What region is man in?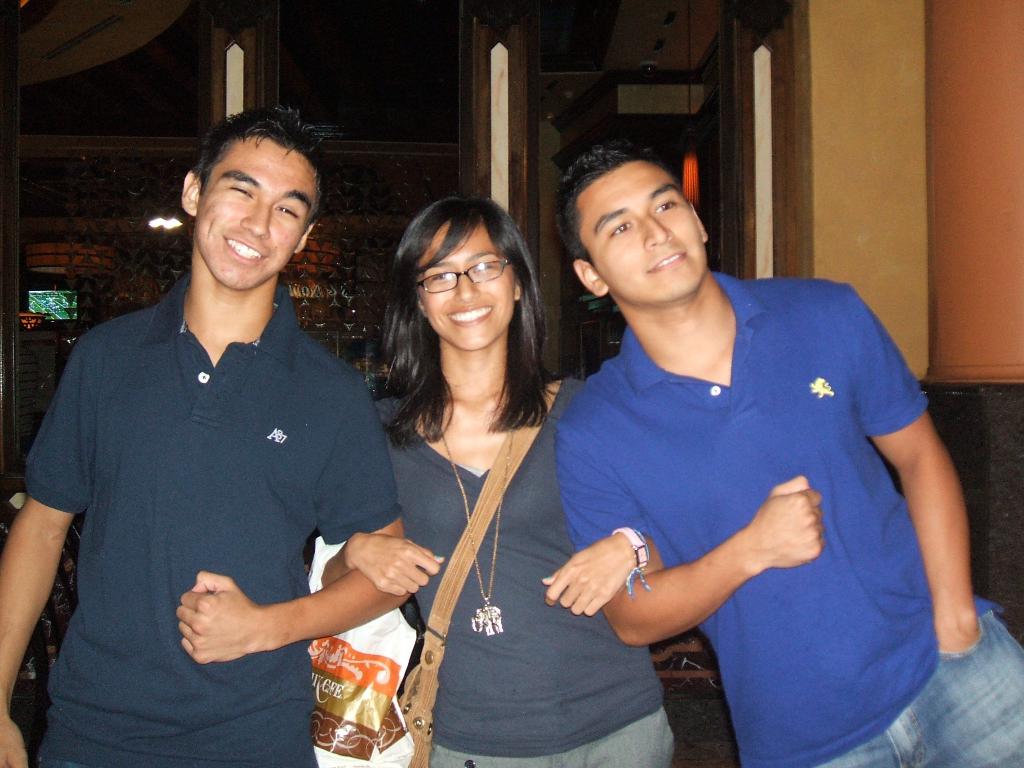
(left=553, top=141, right=1023, bottom=767).
